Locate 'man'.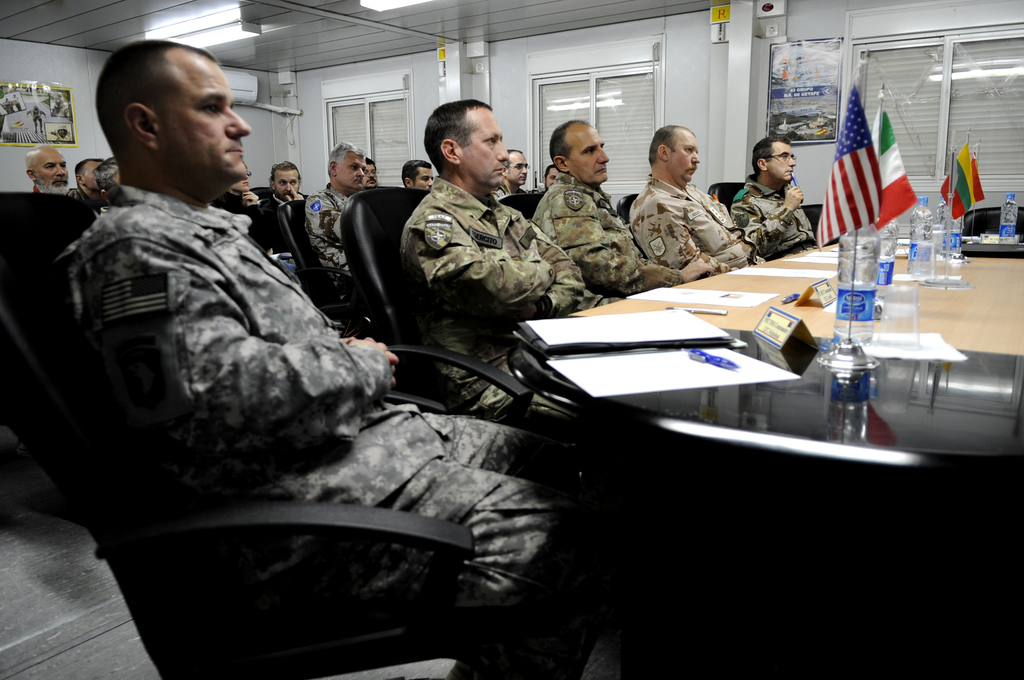
Bounding box: left=632, top=118, right=753, bottom=273.
